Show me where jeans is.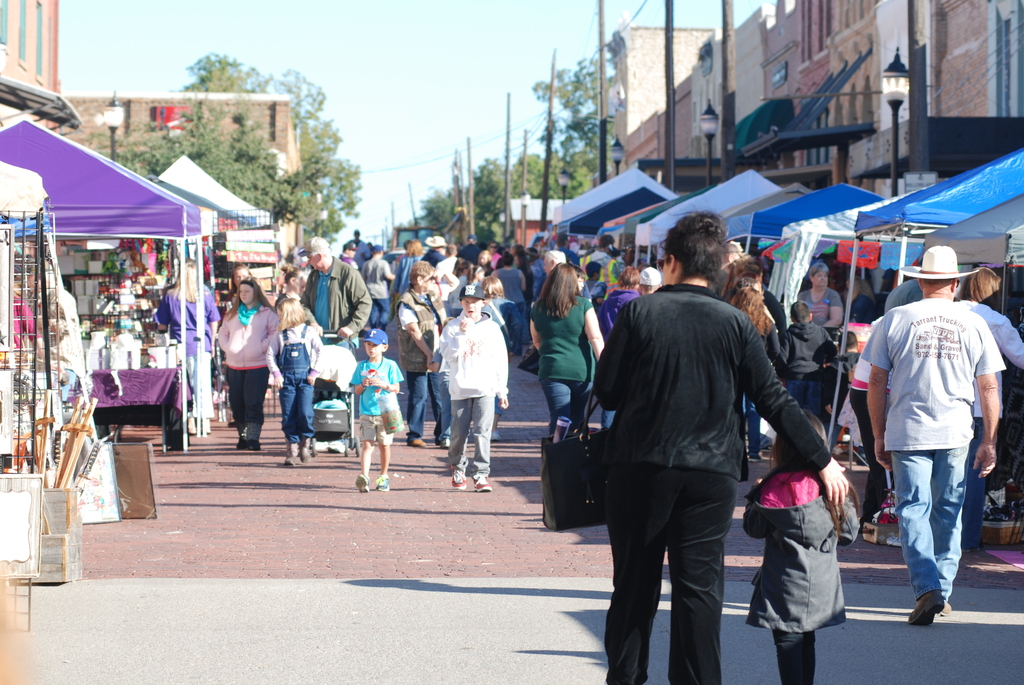
jeans is at 794/377/819/410.
